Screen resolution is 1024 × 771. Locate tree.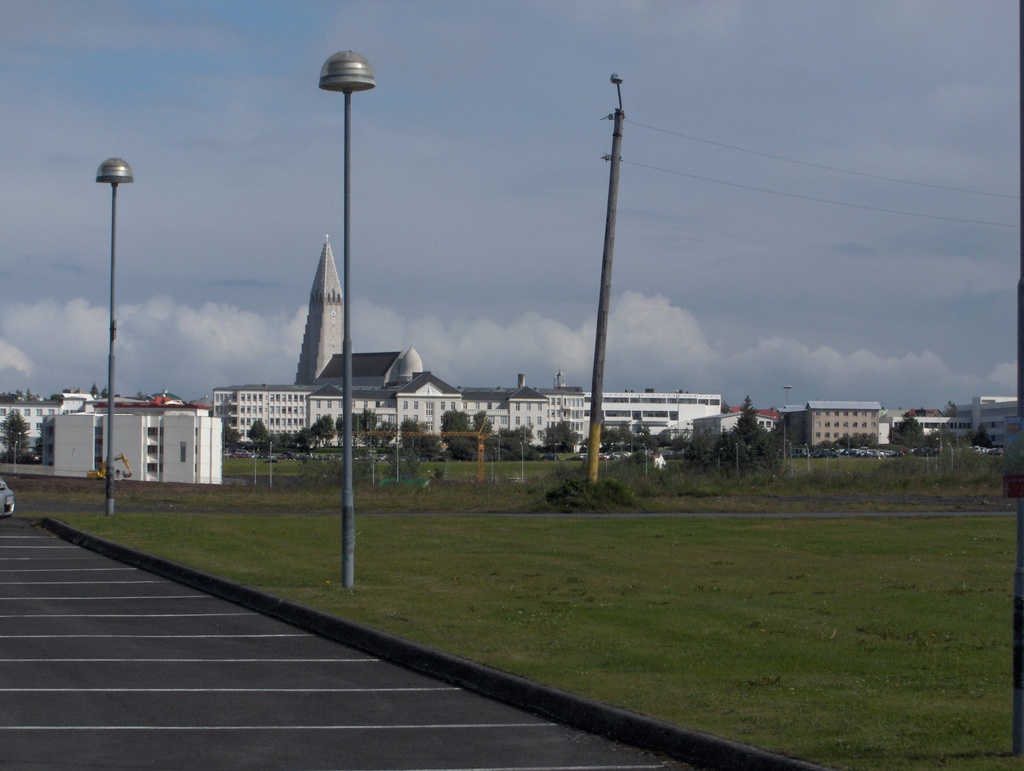
region(360, 410, 379, 449).
